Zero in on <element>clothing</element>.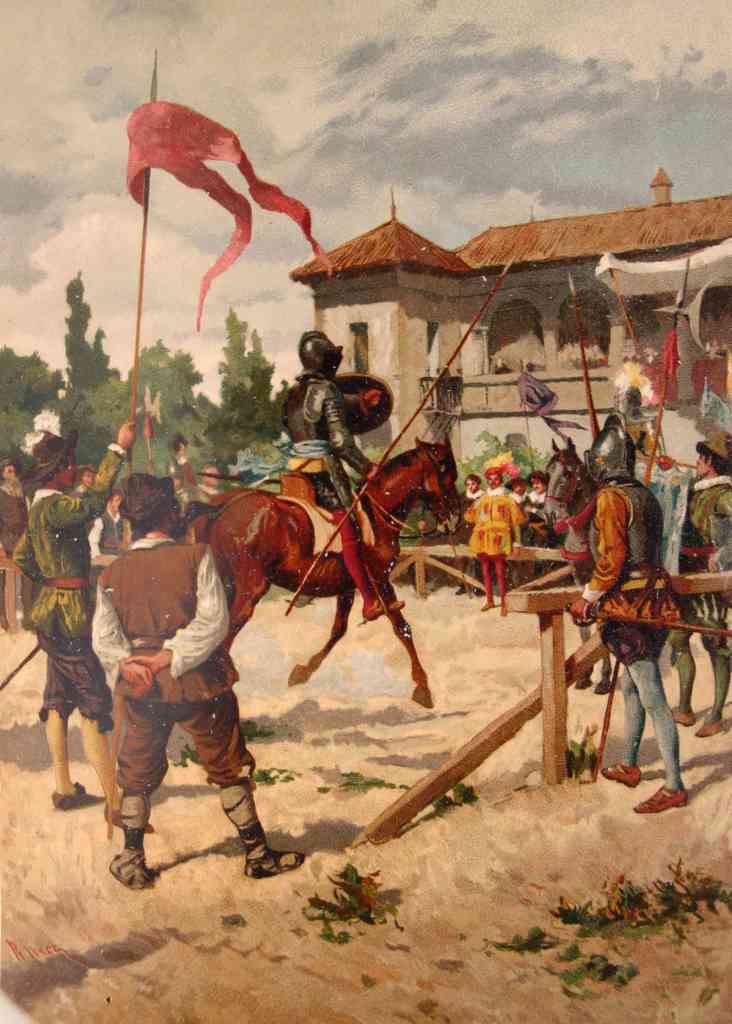
Zeroed in: [86,509,127,559].
